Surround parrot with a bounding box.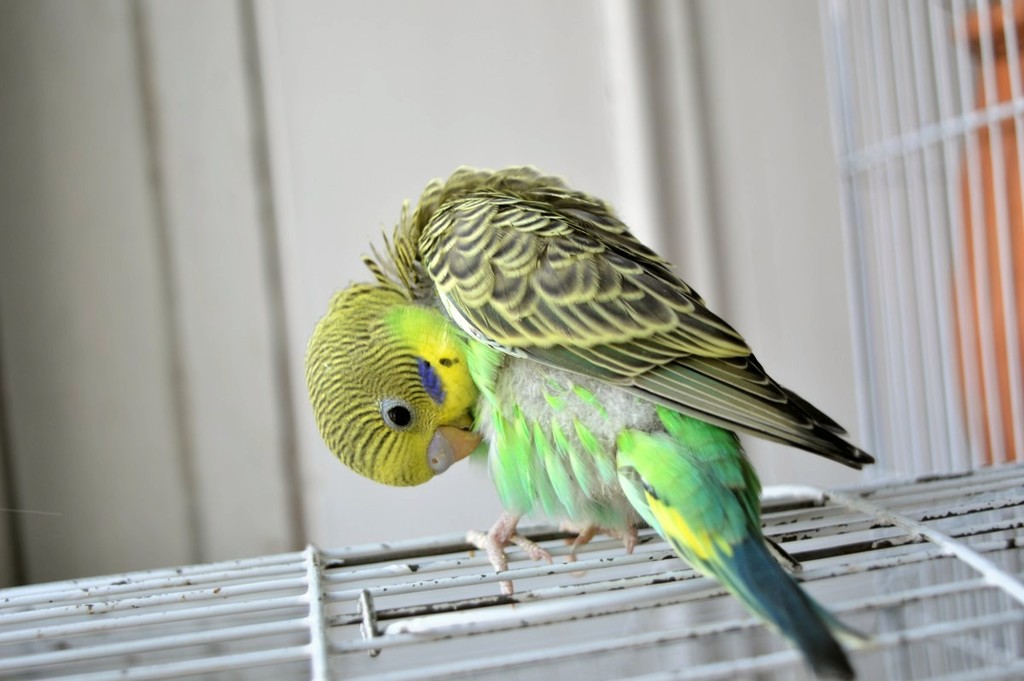
299, 160, 879, 680.
